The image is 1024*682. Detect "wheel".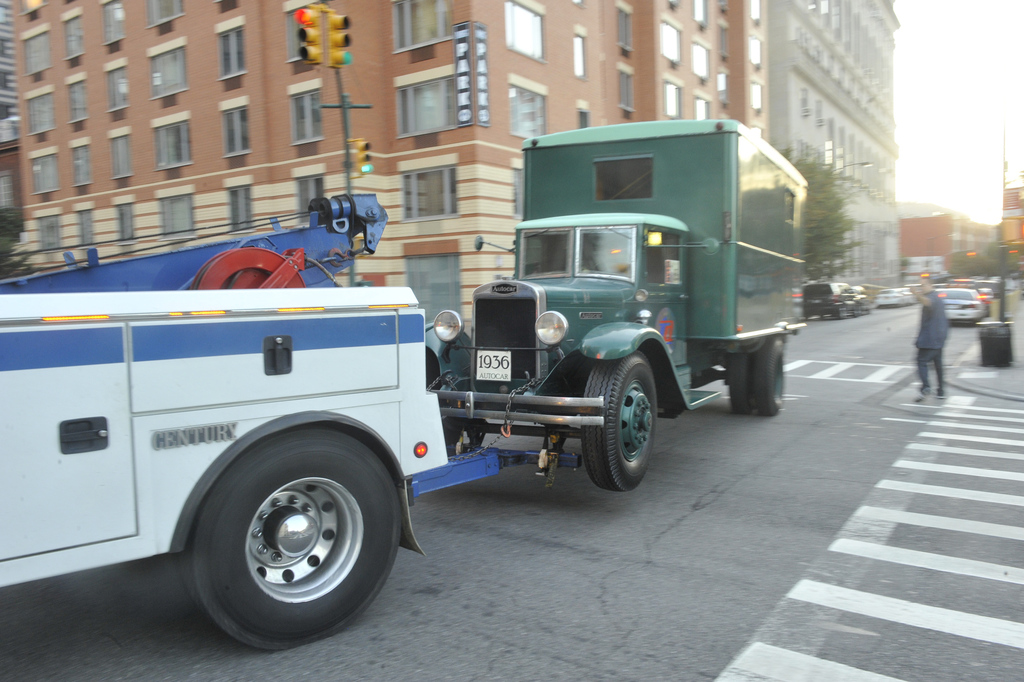
Detection: 177, 442, 393, 637.
